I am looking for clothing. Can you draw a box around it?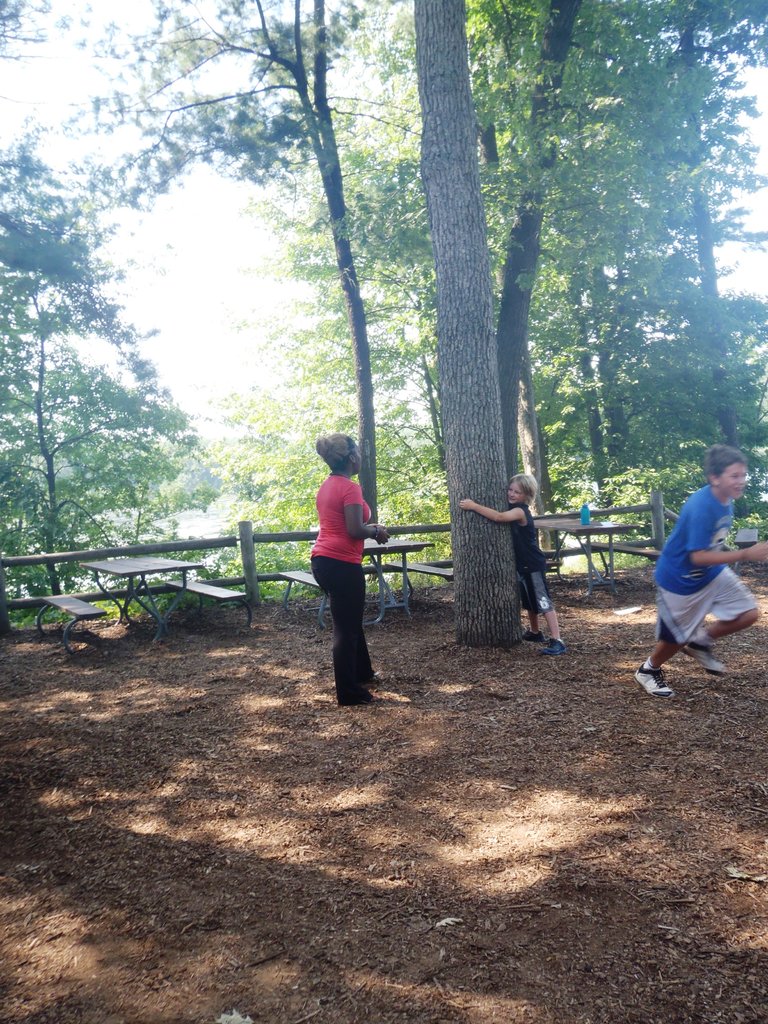
Sure, the bounding box is crop(641, 655, 655, 675).
